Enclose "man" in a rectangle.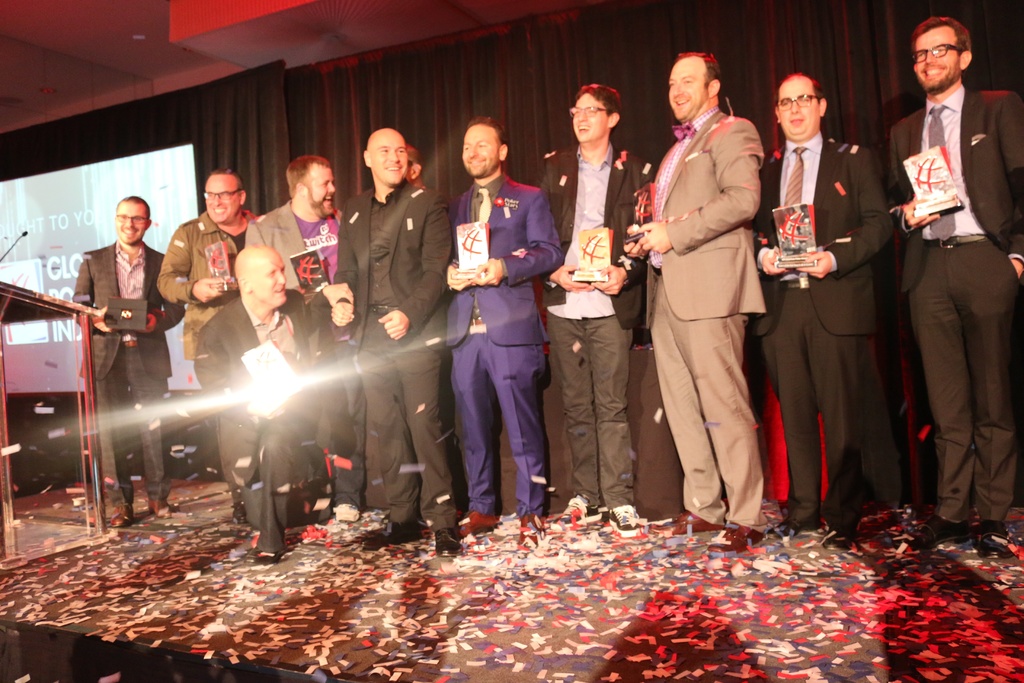
box(538, 83, 650, 542).
